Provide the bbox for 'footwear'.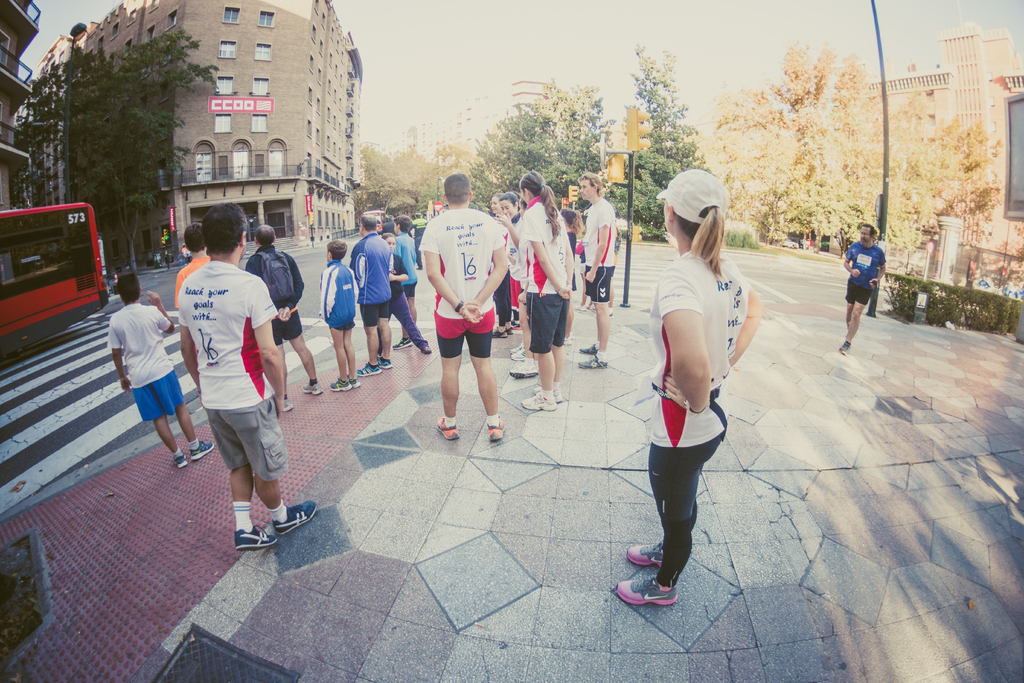
507:360:538:383.
